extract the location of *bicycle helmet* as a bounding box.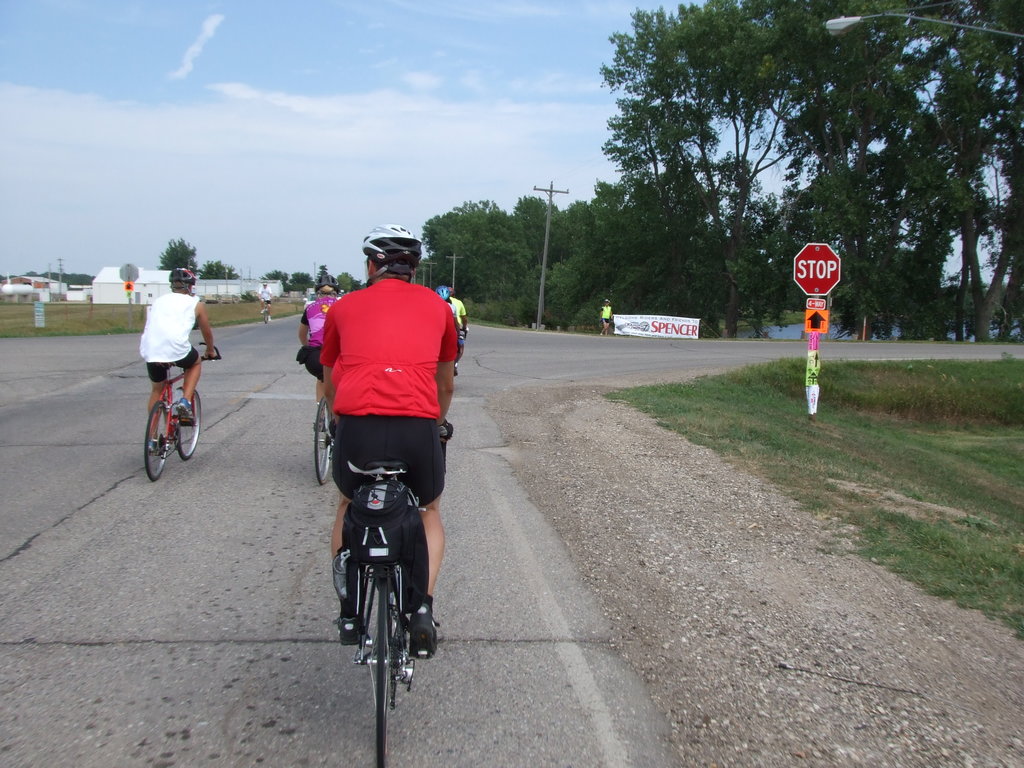
{"left": 360, "top": 220, "right": 422, "bottom": 275}.
